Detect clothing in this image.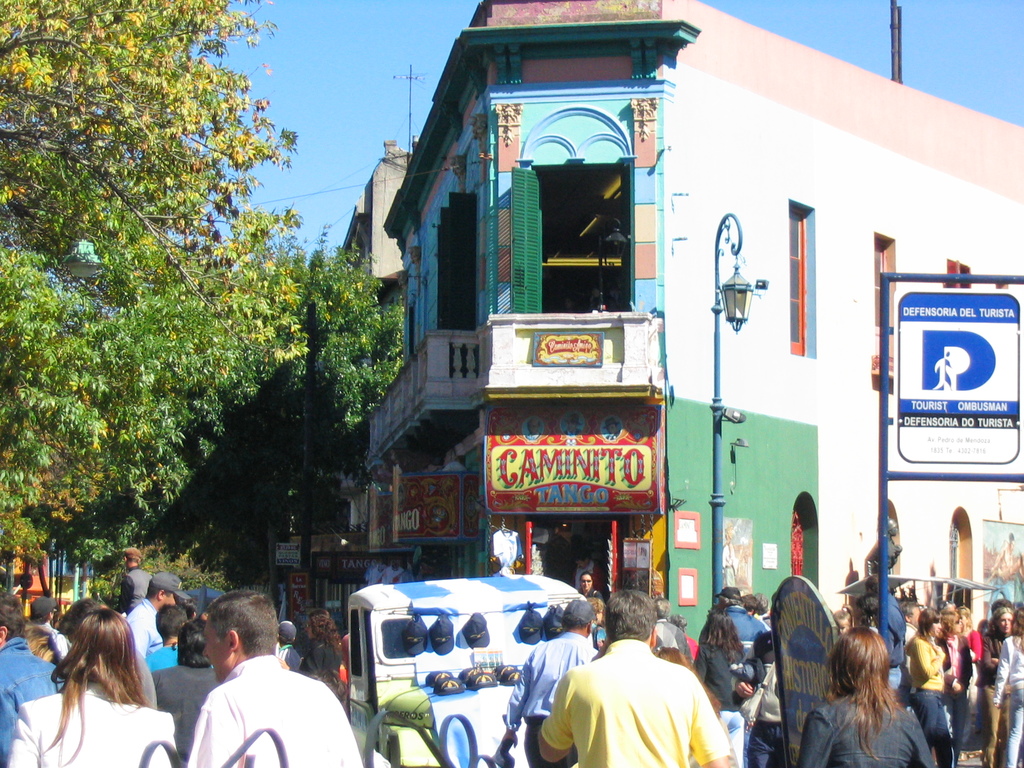
Detection: box(0, 639, 63, 762).
